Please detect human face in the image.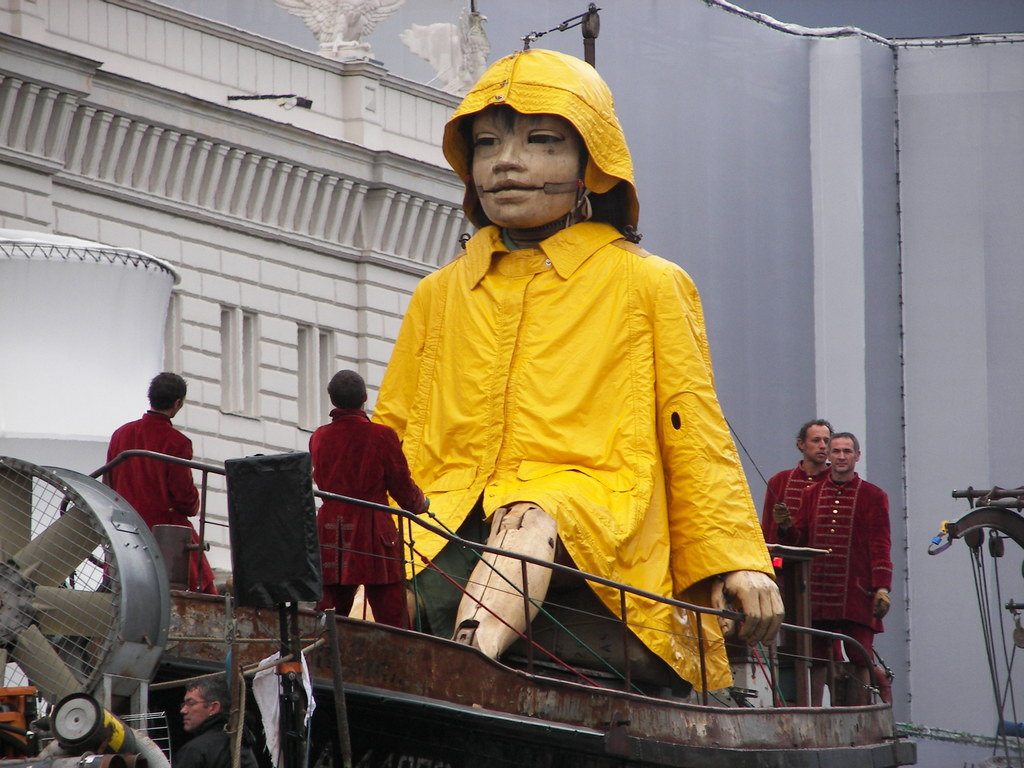
BBox(178, 685, 205, 730).
